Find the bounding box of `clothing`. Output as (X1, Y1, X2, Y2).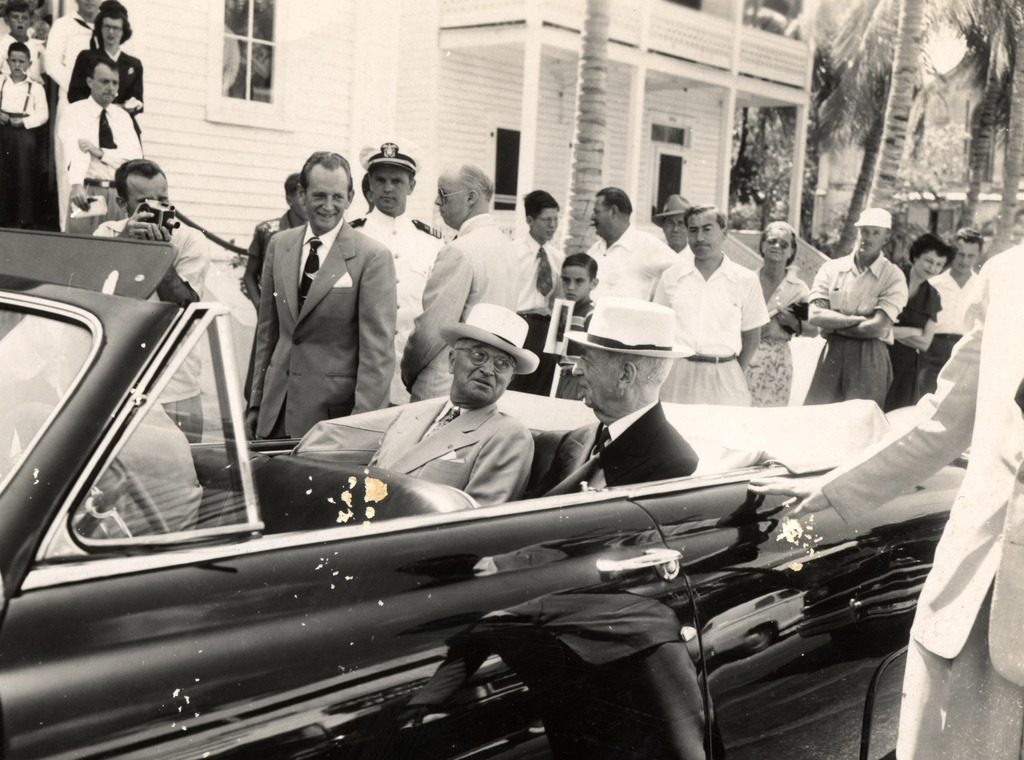
(658, 254, 778, 404).
